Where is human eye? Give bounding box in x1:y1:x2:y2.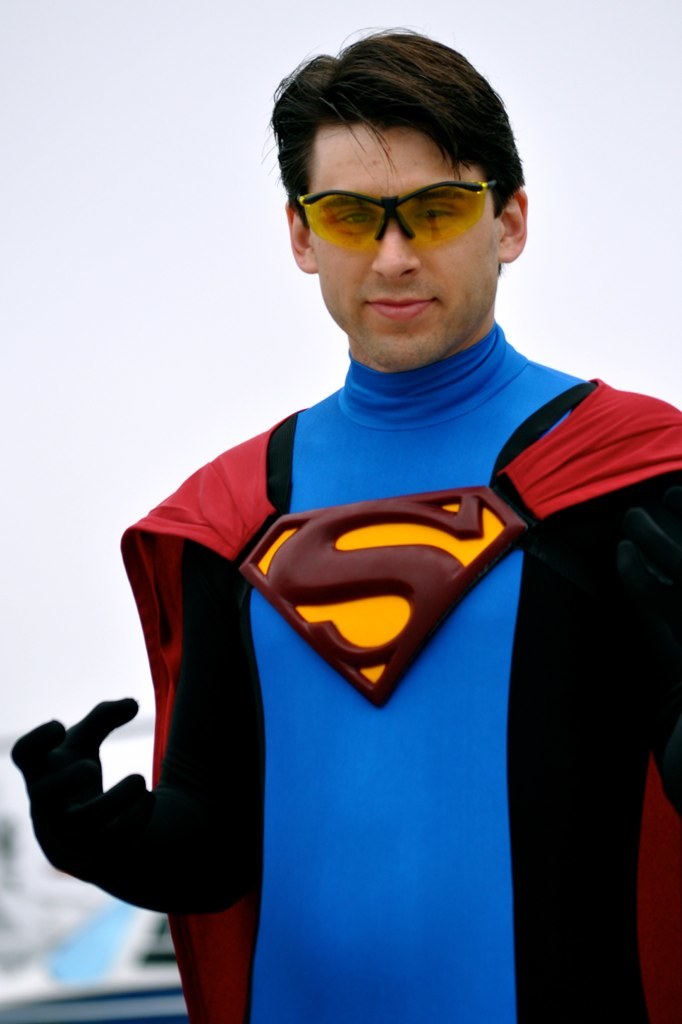
413:197:458:222.
